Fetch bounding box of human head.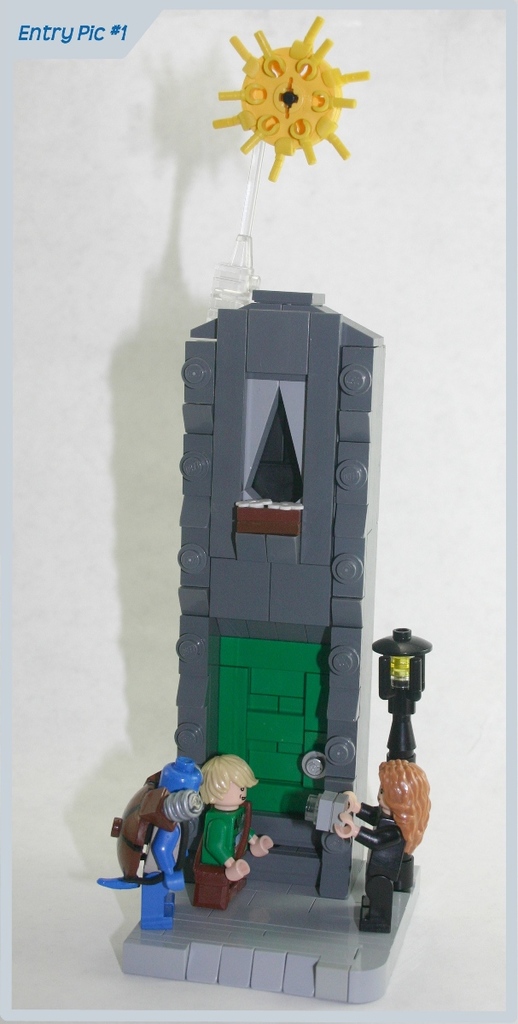
Bbox: <region>371, 759, 436, 810</region>.
